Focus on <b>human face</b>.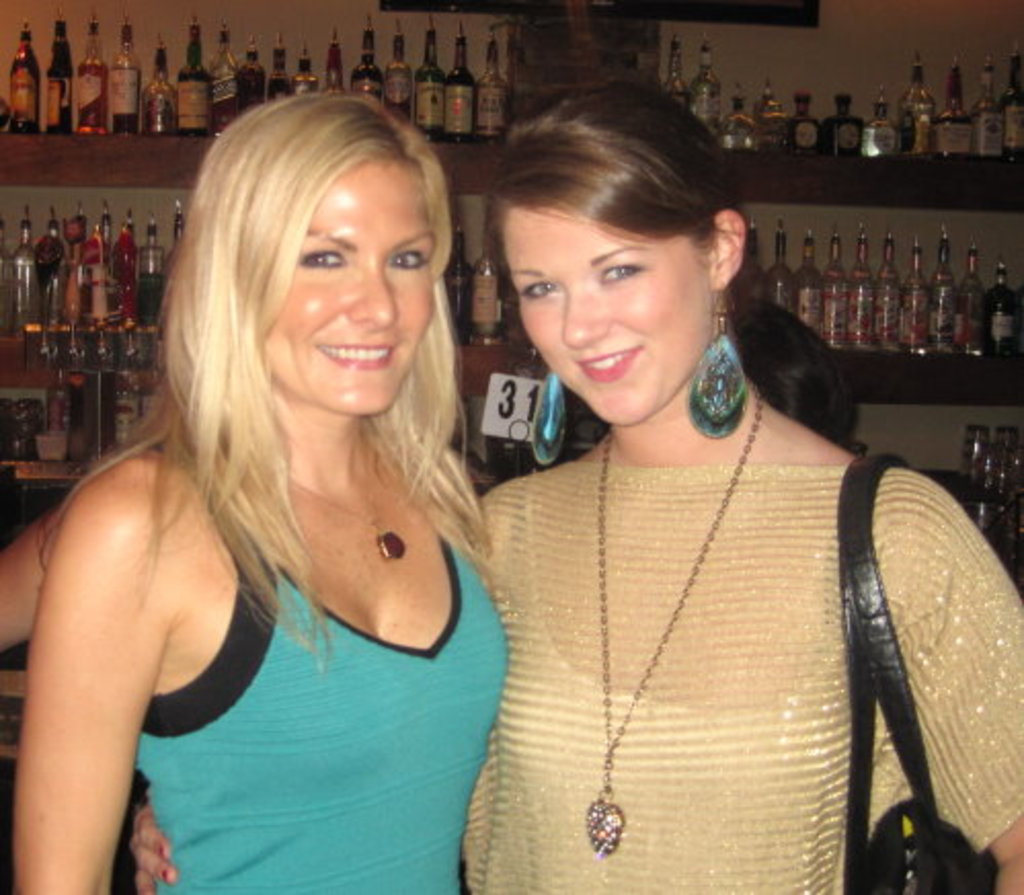
Focused at BBox(267, 156, 441, 411).
